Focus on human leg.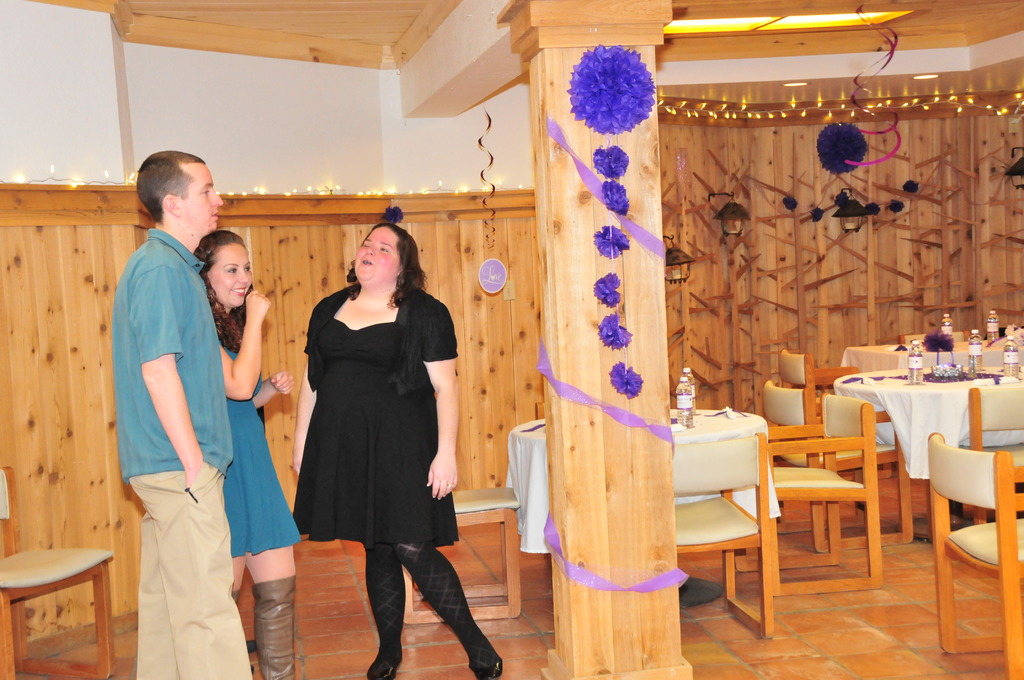
Focused at bbox=[128, 480, 246, 679].
